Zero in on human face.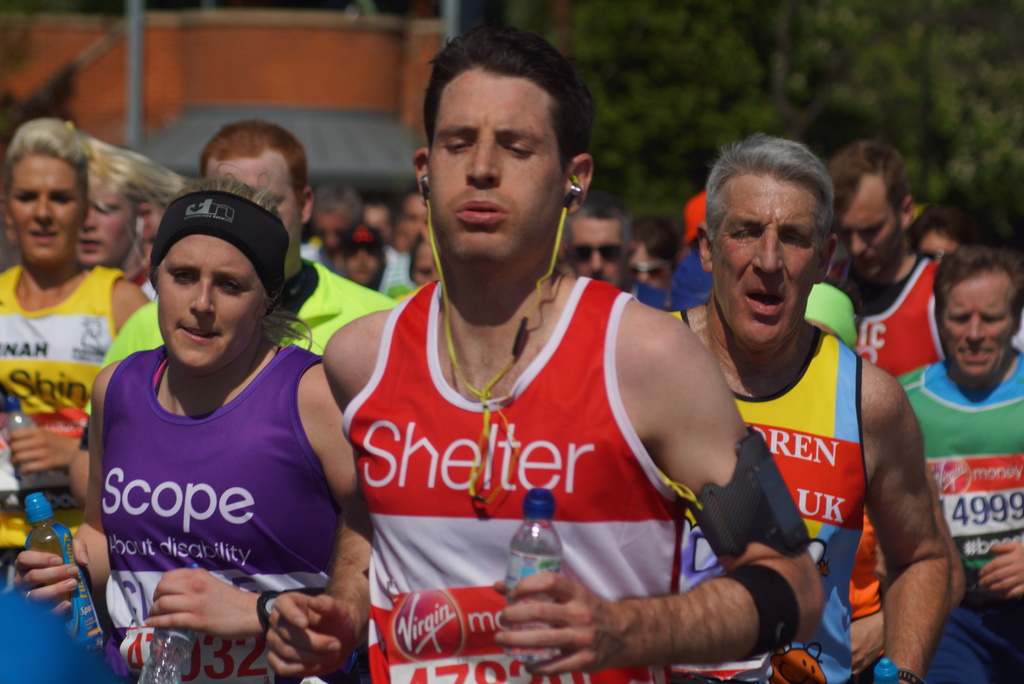
Zeroed in: 407, 195, 432, 241.
